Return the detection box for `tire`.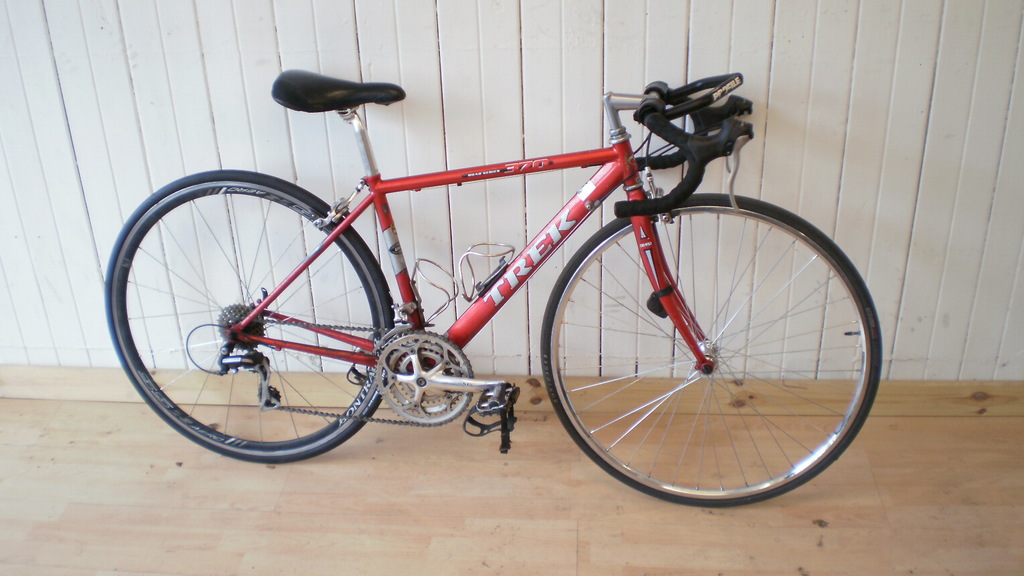
rect(538, 151, 869, 520).
